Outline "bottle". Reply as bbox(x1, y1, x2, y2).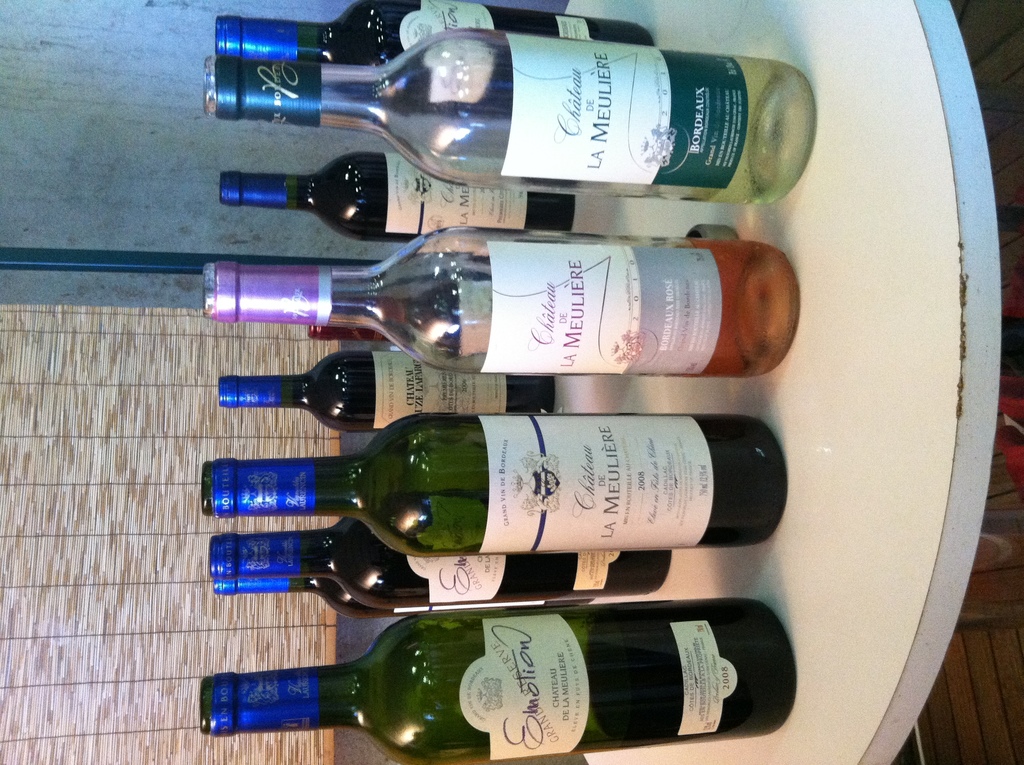
bbox(311, 328, 388, 340).
